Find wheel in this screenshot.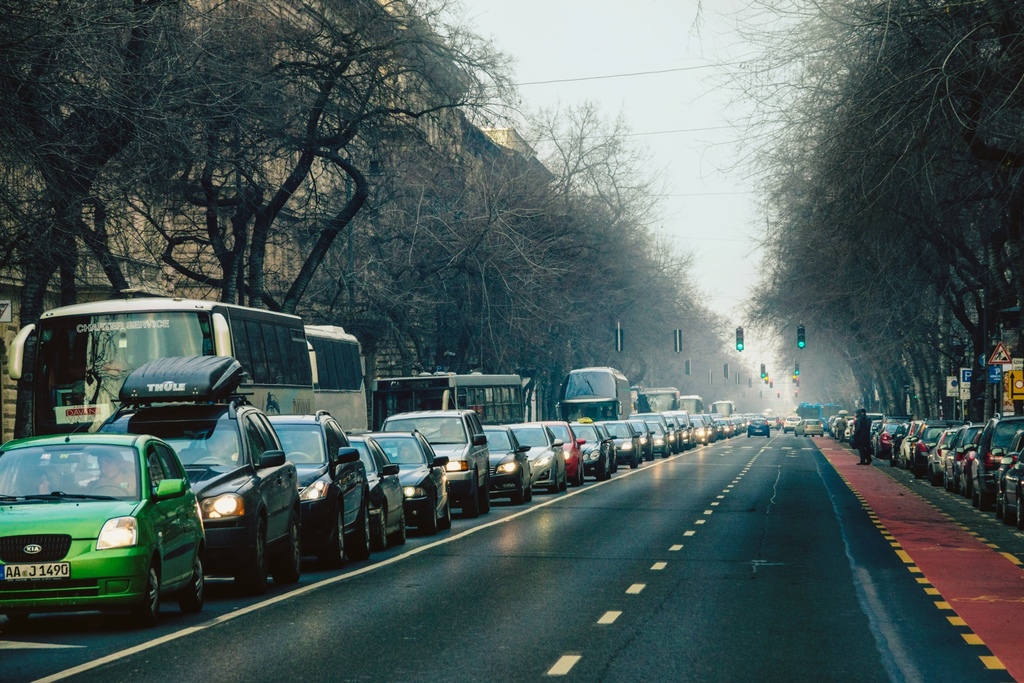
The bounding box for wheel is 136, 559, 158, 621.
